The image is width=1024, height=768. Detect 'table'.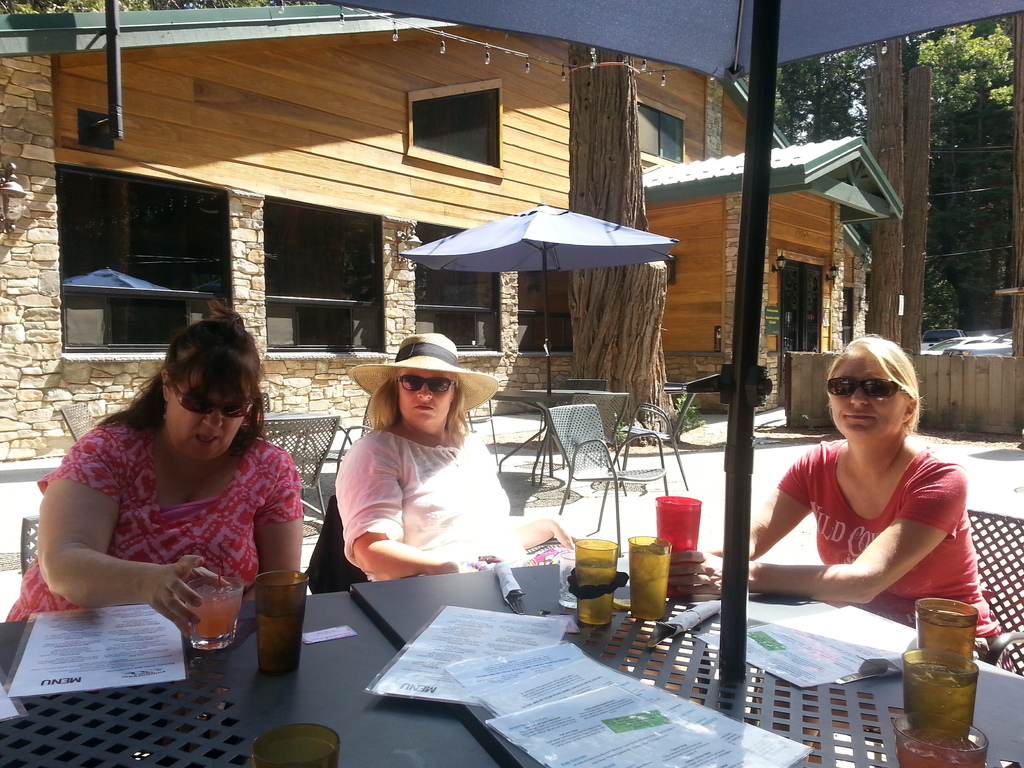
Detection: [244,401,349,419].
